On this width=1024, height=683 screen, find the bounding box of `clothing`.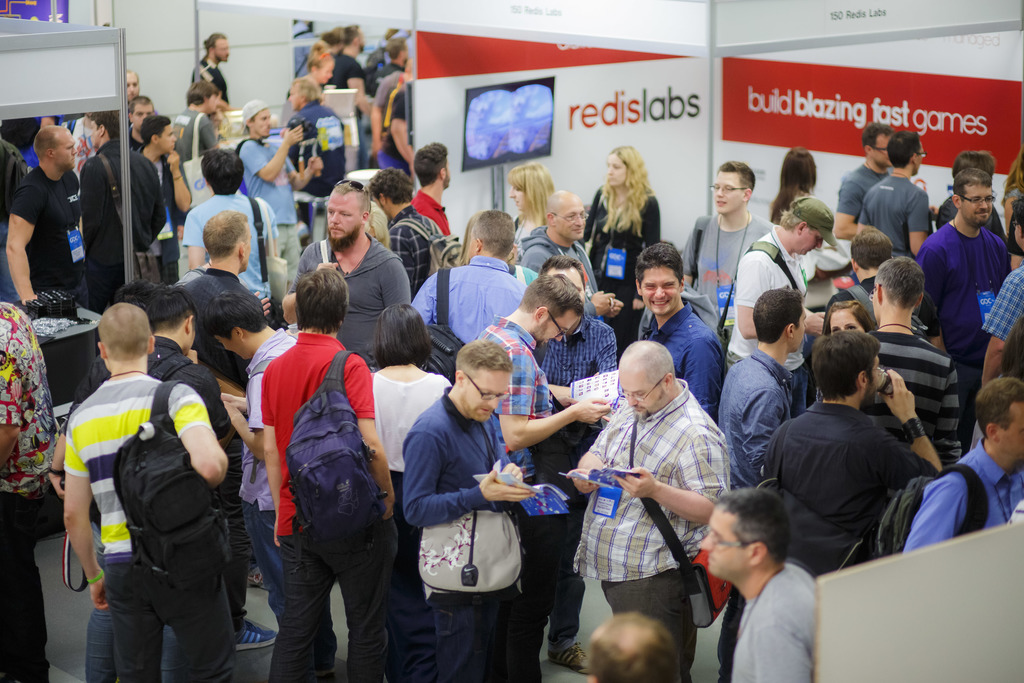
Bounding box: x1=906 y1=441 x2=1023 y2=557.
